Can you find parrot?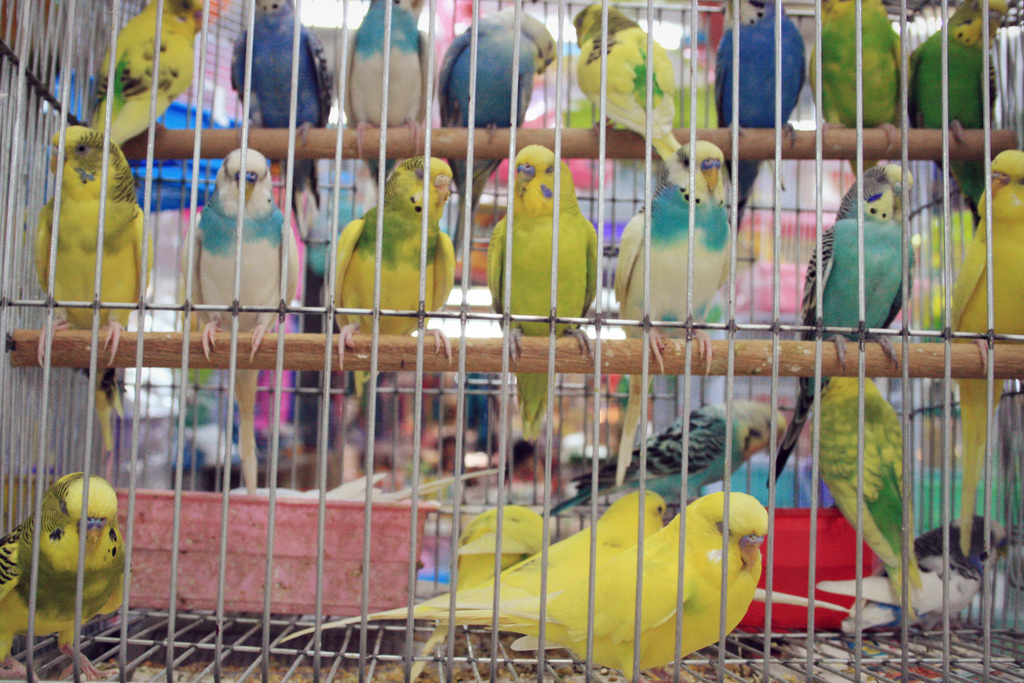
Yes, bounding box: box(0, 466, 127, 682).
